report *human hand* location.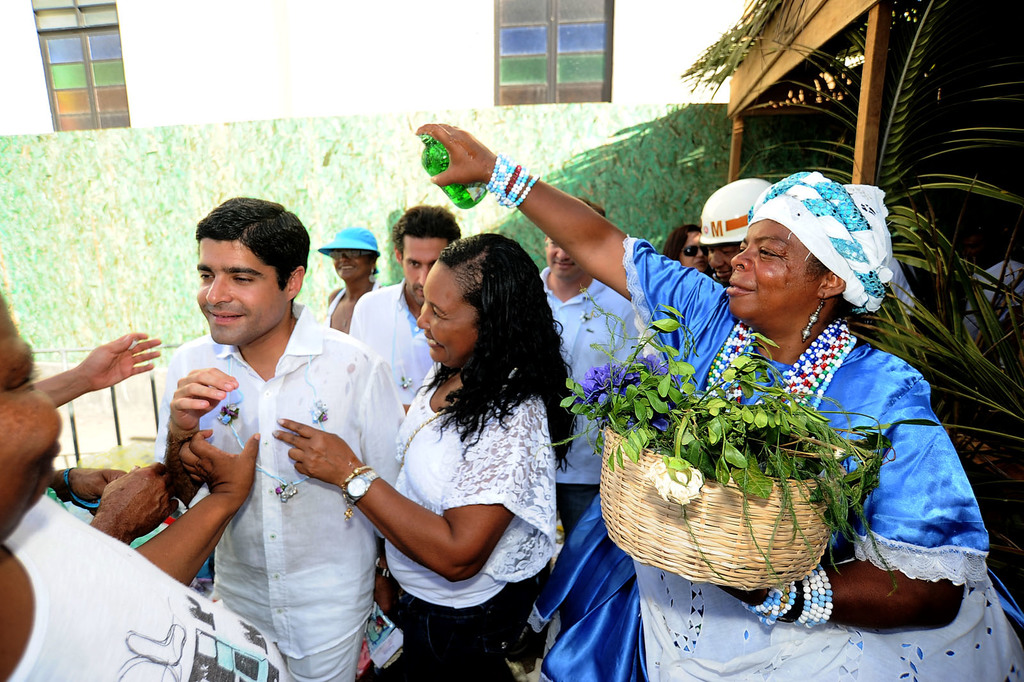
Report: 715:585:771:606.
